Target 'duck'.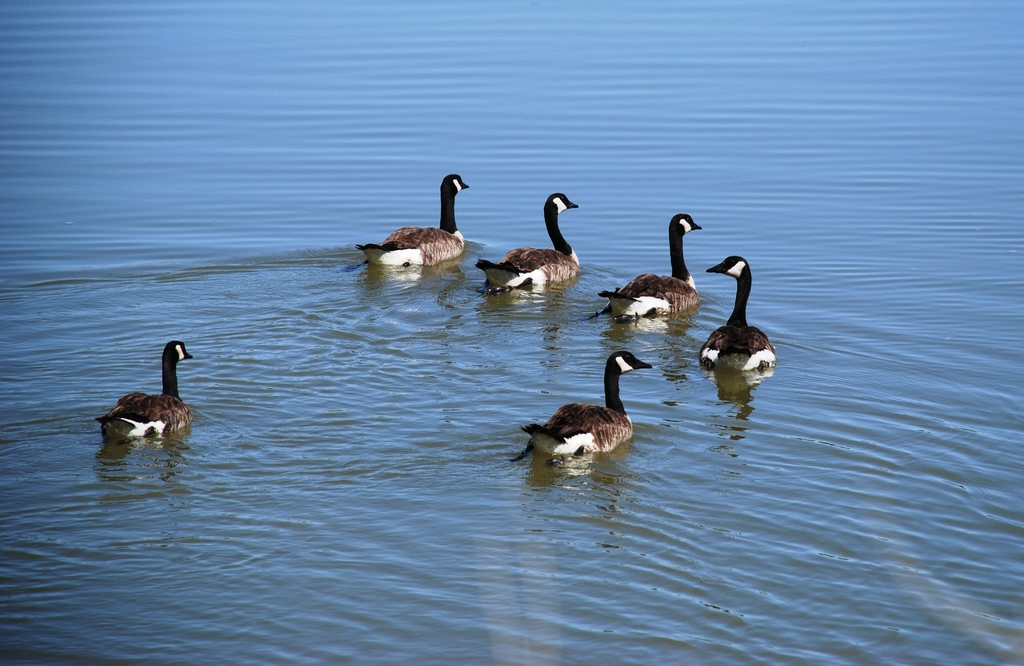
Target region: locate(696, 251, 781, 384).
